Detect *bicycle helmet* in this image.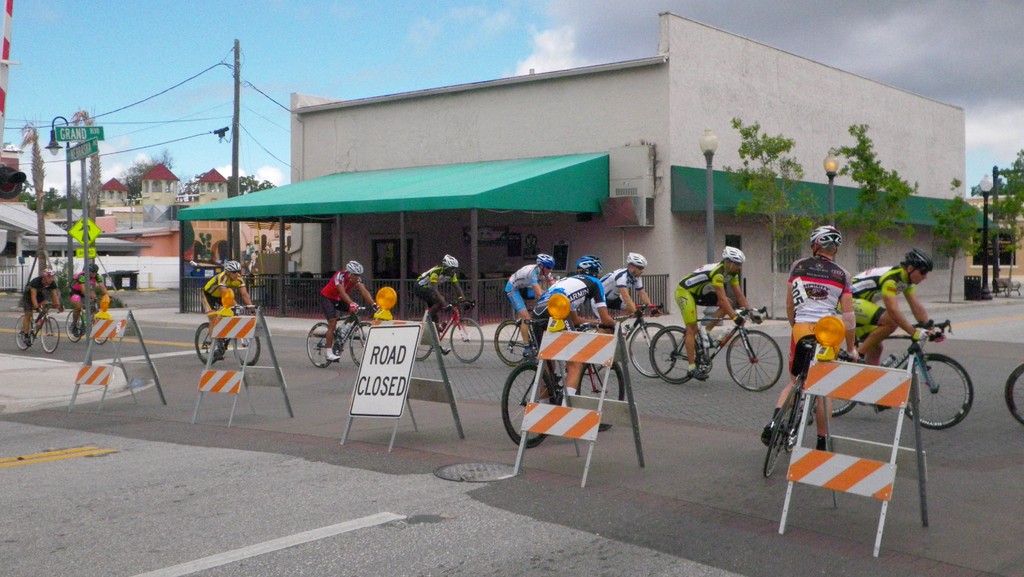
Detection: bbox(574, 255, 599, 278).
